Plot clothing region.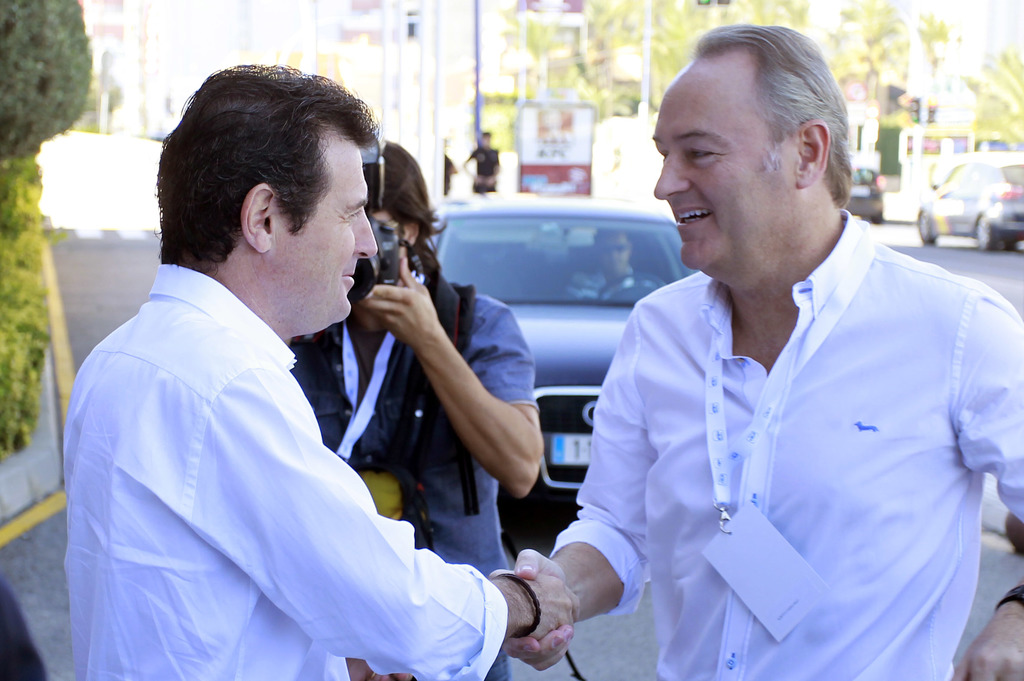
Plotted at crop(545, 207, 1023, 680).
